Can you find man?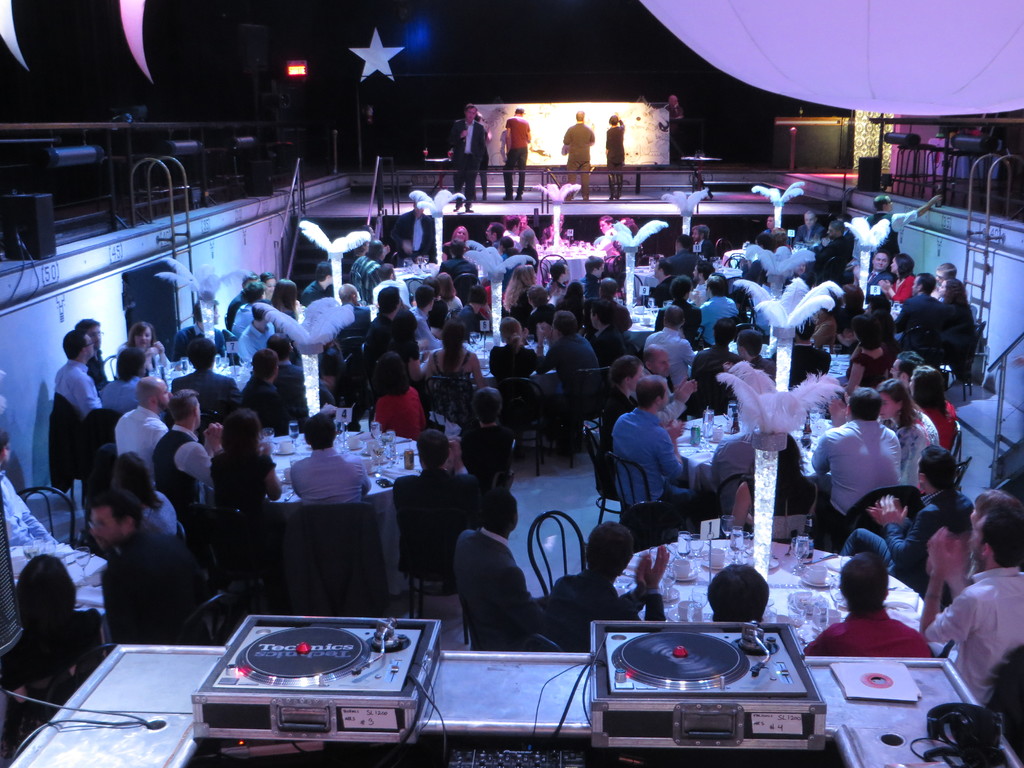
Yes, bounding box: bbox(865, 193, 943, 263).
